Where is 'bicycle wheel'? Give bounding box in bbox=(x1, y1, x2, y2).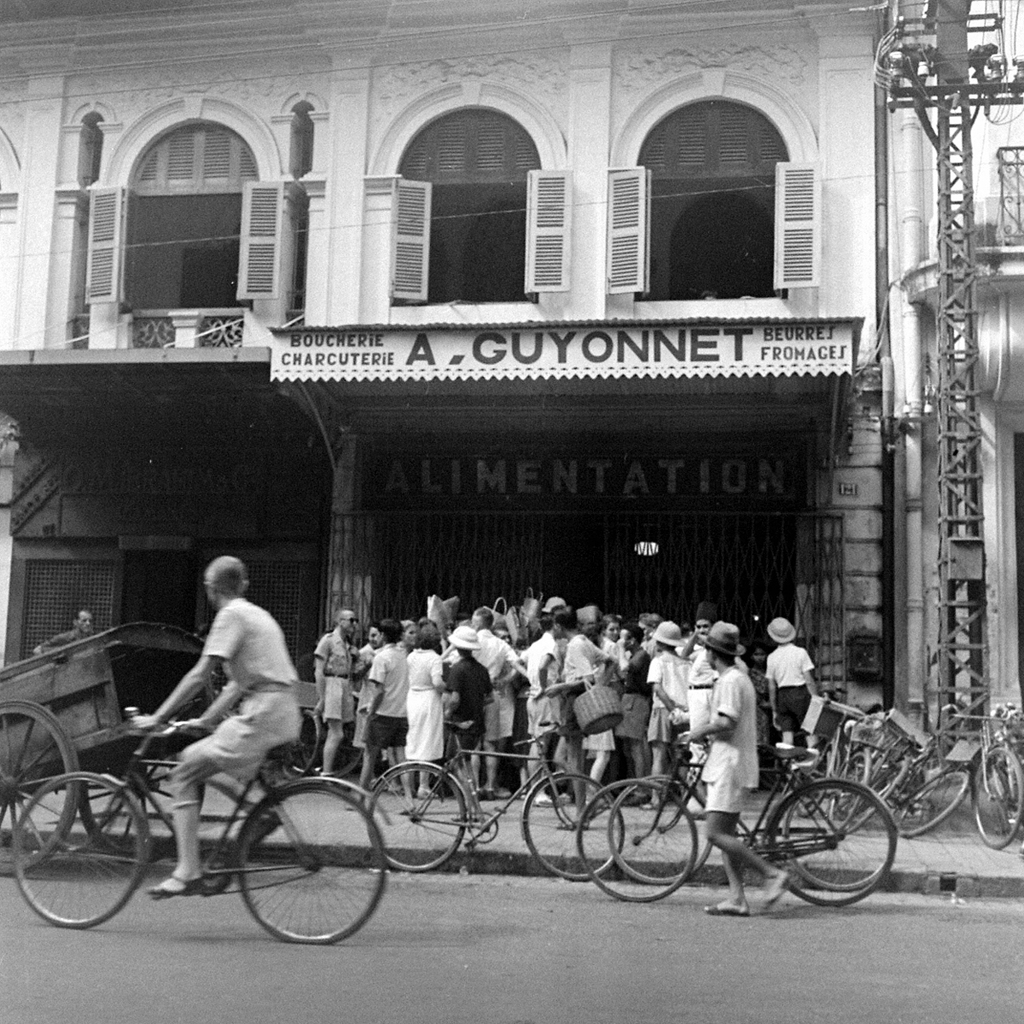
bbox=(607, 772, 713, 887).
